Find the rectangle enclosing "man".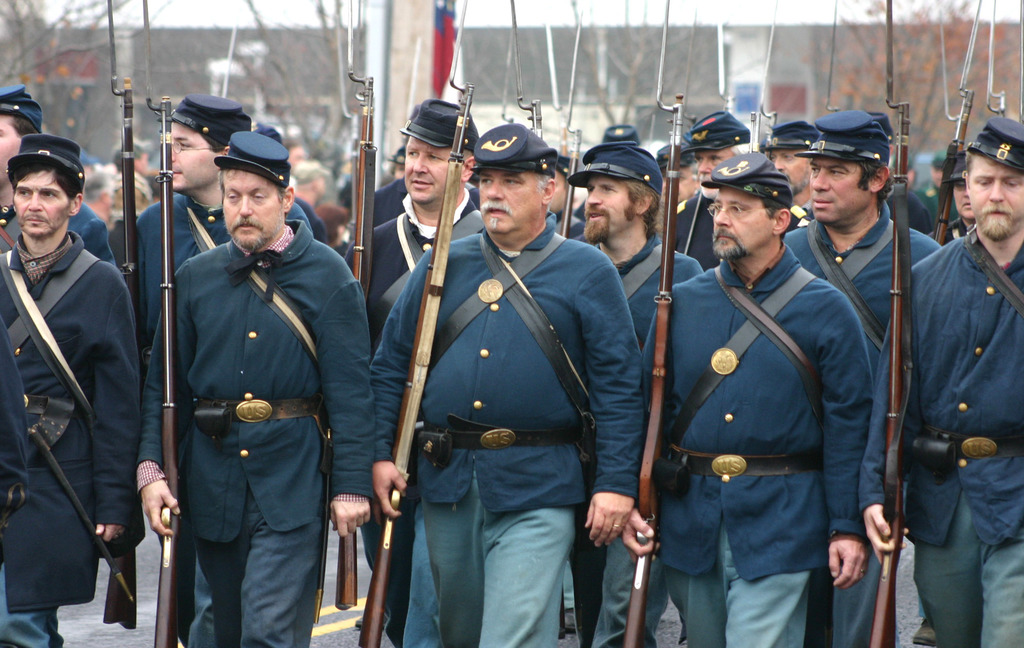
<region>635, 152, 874, 647</region>.
